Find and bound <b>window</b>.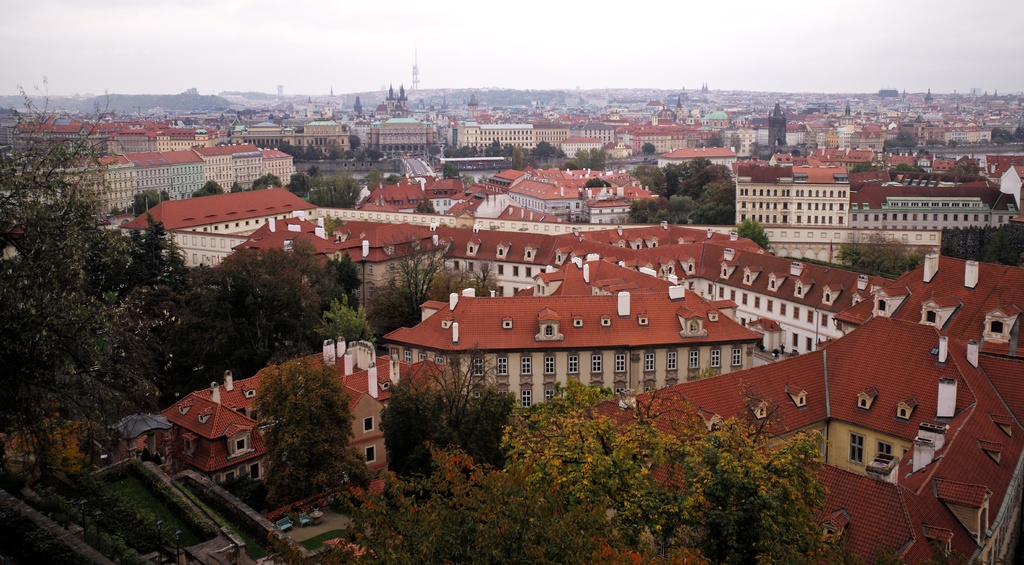
Bound: box(467, 262, 474, 272).
